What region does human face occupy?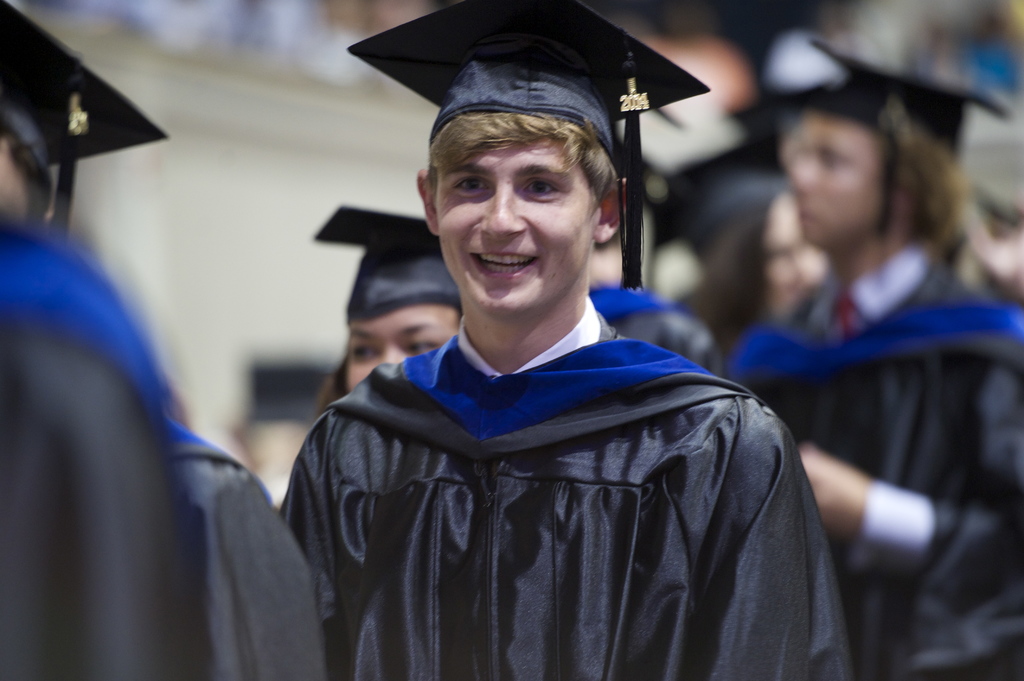
locate(348, 298, 461, 393).
